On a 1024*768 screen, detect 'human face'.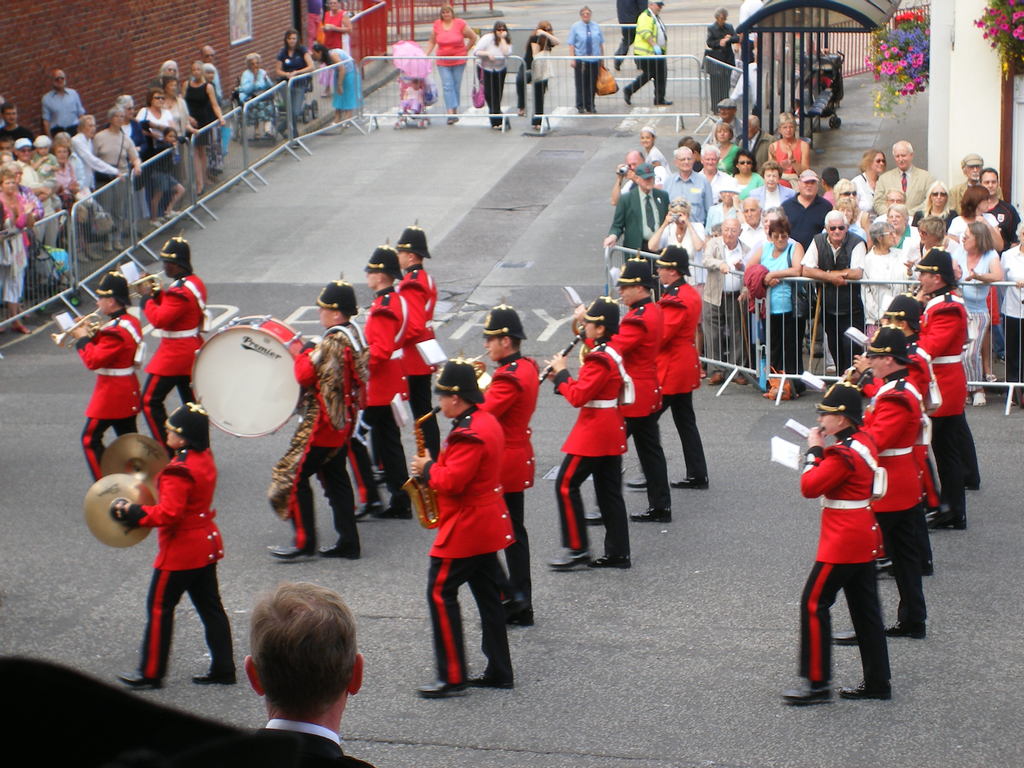
[left=779, top=121, right=799, bottom=145].
